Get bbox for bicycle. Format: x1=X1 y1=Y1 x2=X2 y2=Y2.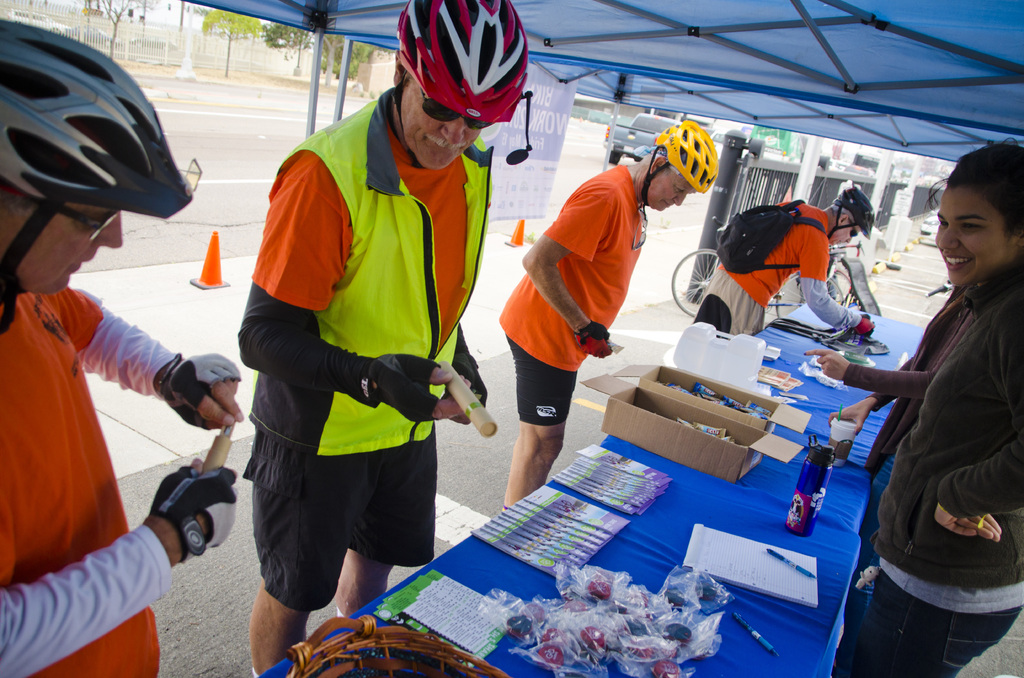
x1=672 y1=220 x2=804 y2=317.
